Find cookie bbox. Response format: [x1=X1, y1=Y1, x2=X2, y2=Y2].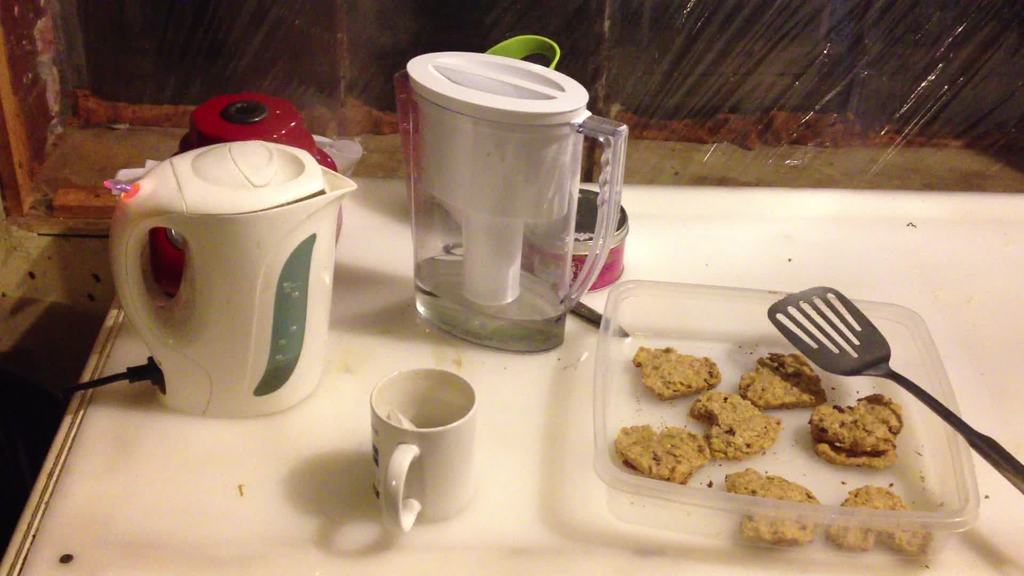
[x1=738, y1=351, x2=826, y2=410].
